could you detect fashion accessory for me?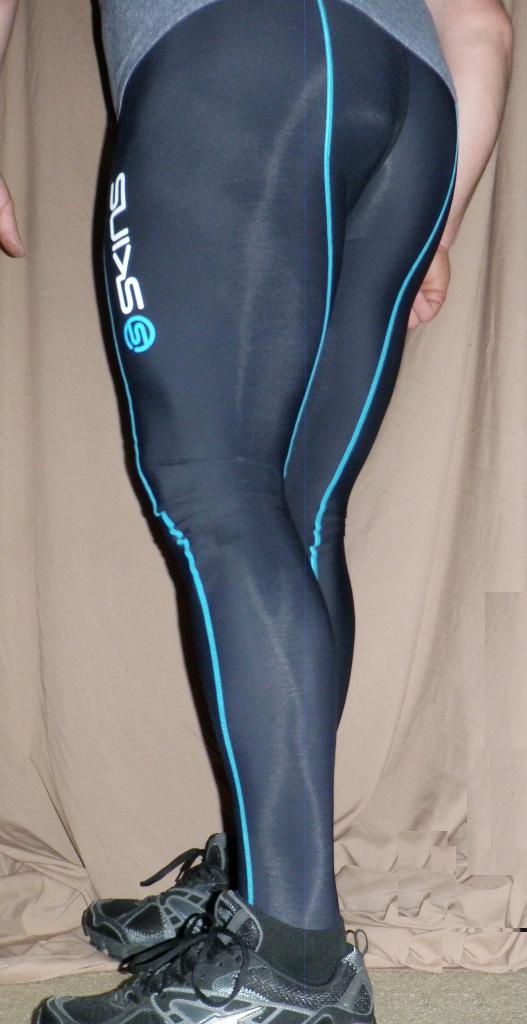
Detection result: 31:879:375:1021.
